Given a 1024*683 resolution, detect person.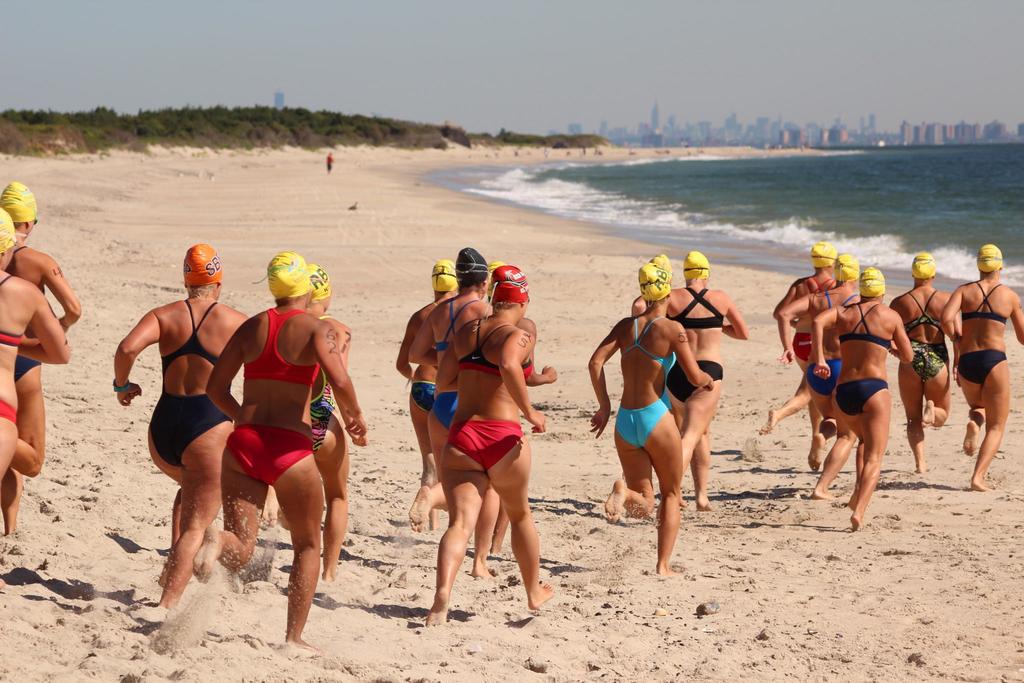
{"left": 772, "top": 247, "right": 835, "bottom": 419}.
